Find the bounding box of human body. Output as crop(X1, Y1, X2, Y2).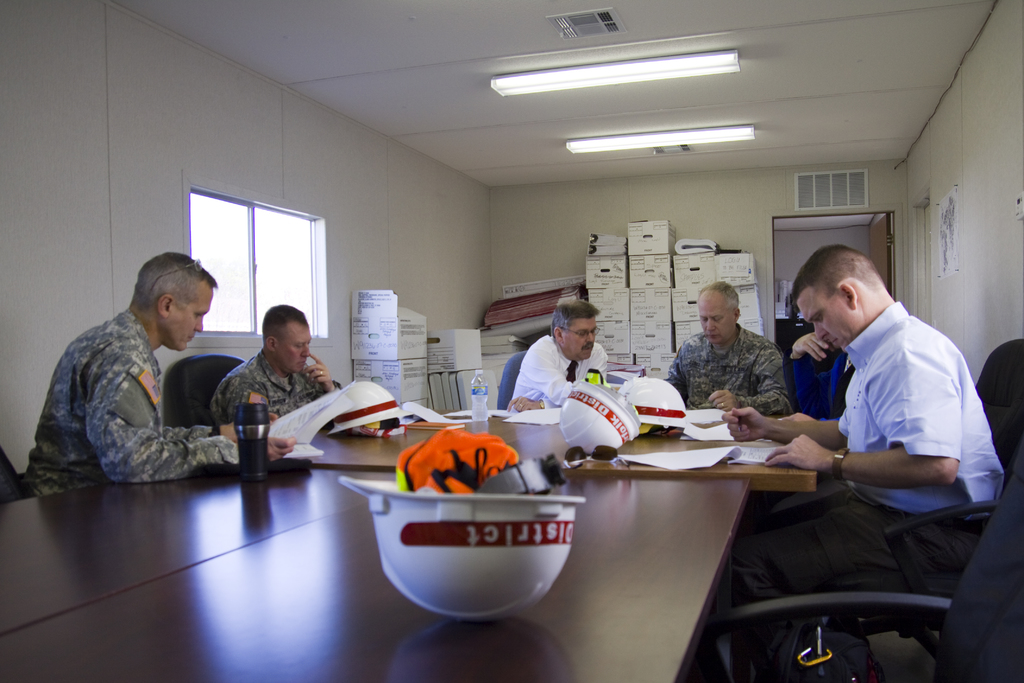
crop(507, 336, 612, 415).
